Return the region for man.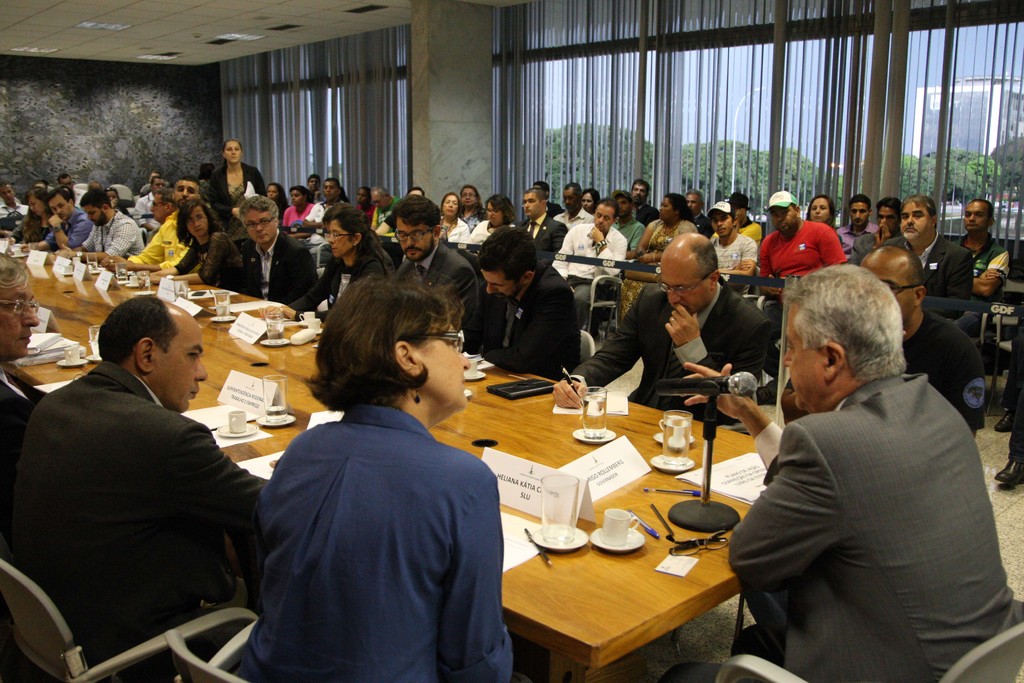
bbox(685, 188, 715, 237).
